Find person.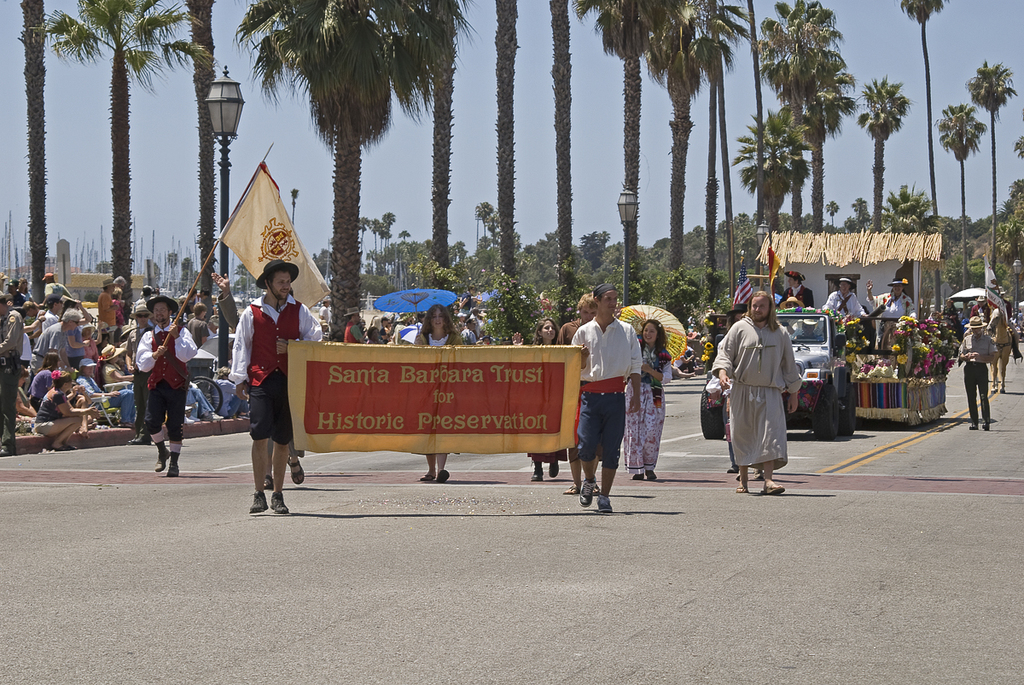
detection(102, 335, 131, 388).
